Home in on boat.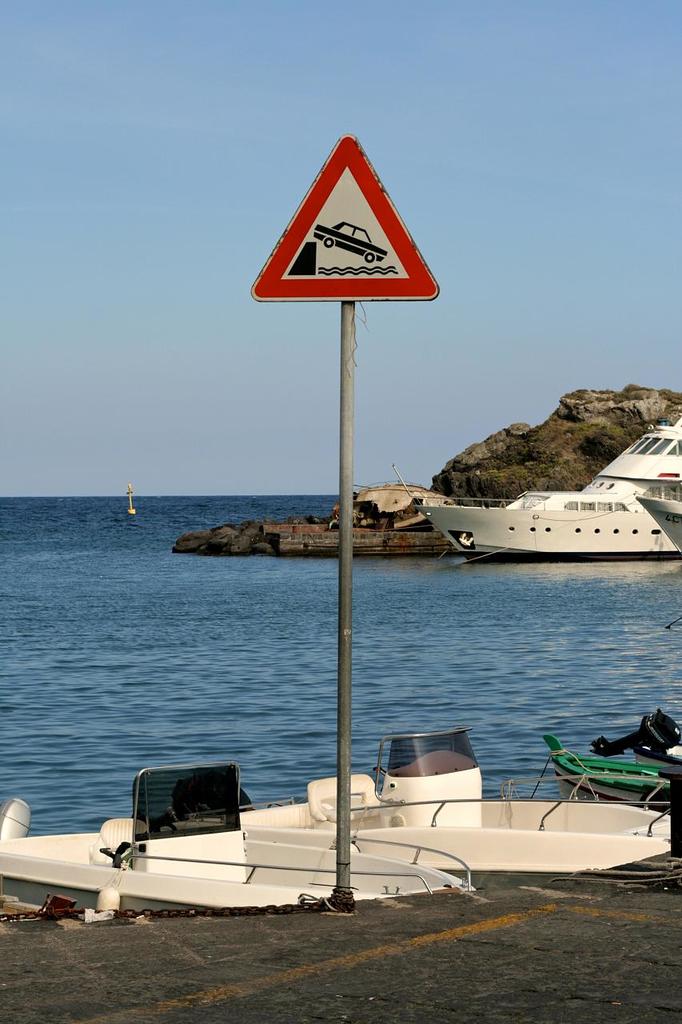
Homed in at box=[409, 460, 681, 558].
